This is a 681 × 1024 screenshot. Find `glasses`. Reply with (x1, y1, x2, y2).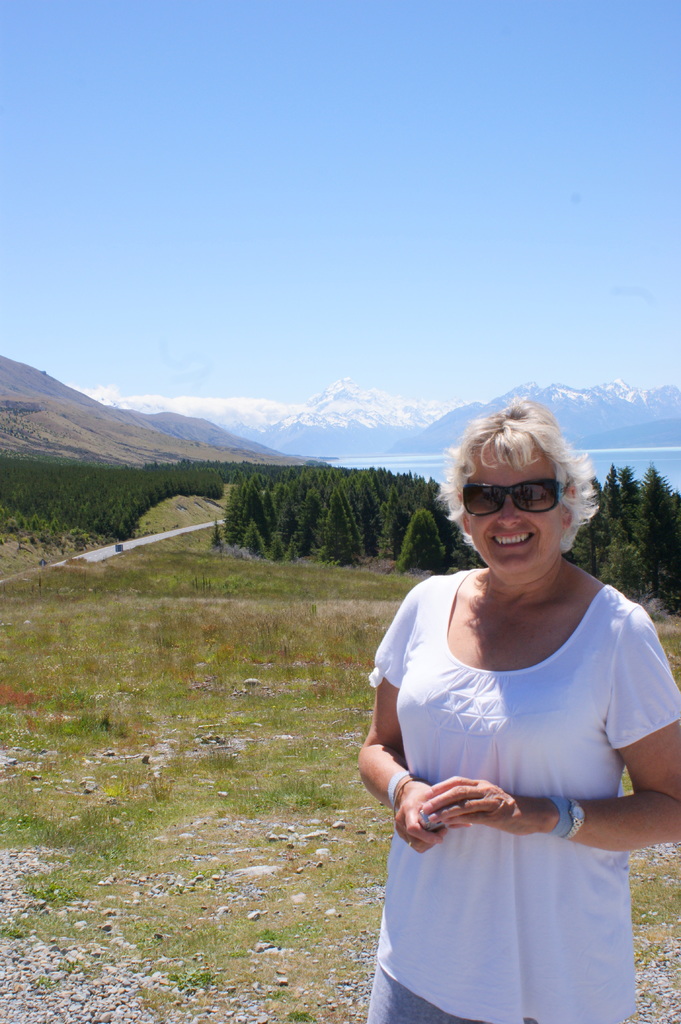
(462, 484, 586, 531).
